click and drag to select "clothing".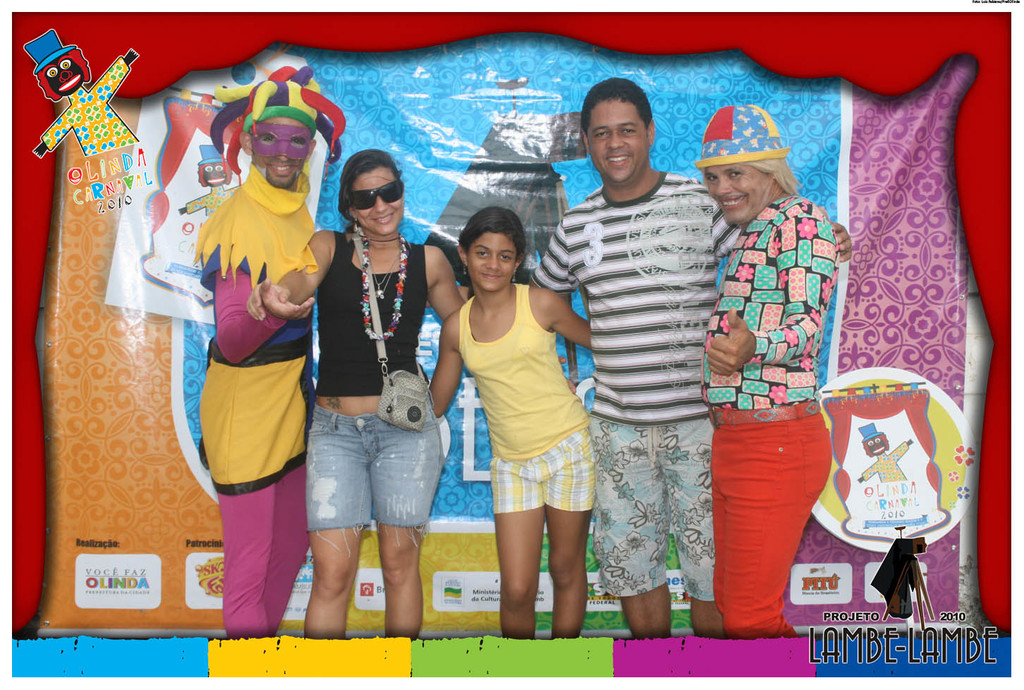
Selection: region(278, 231, 430, 533).
